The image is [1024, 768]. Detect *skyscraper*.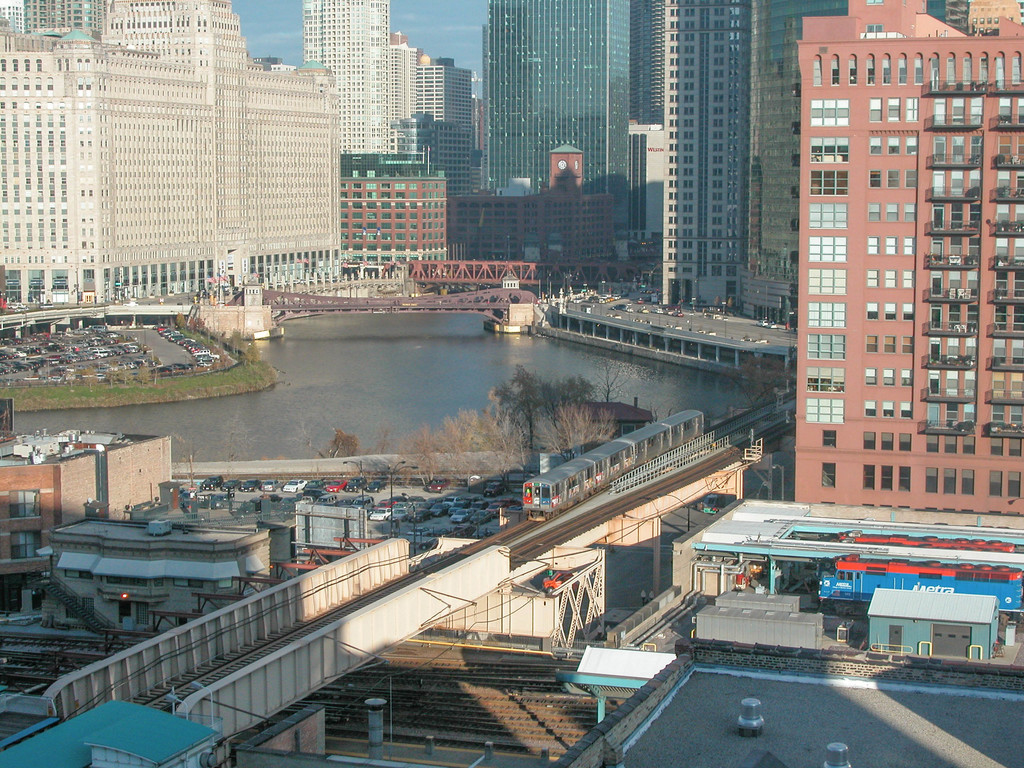
Detection: {"x1": 406, "y1": 55, "x2": 476, "y2": 134}.
